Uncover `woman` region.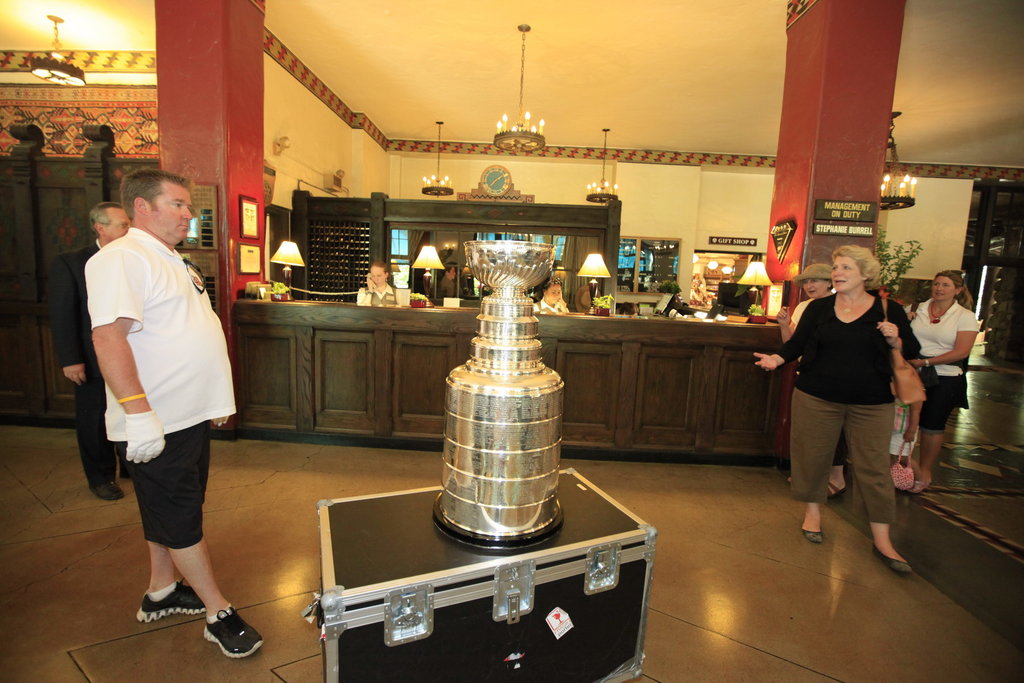
Uncovered: rect(355, 264, 401, 306).
